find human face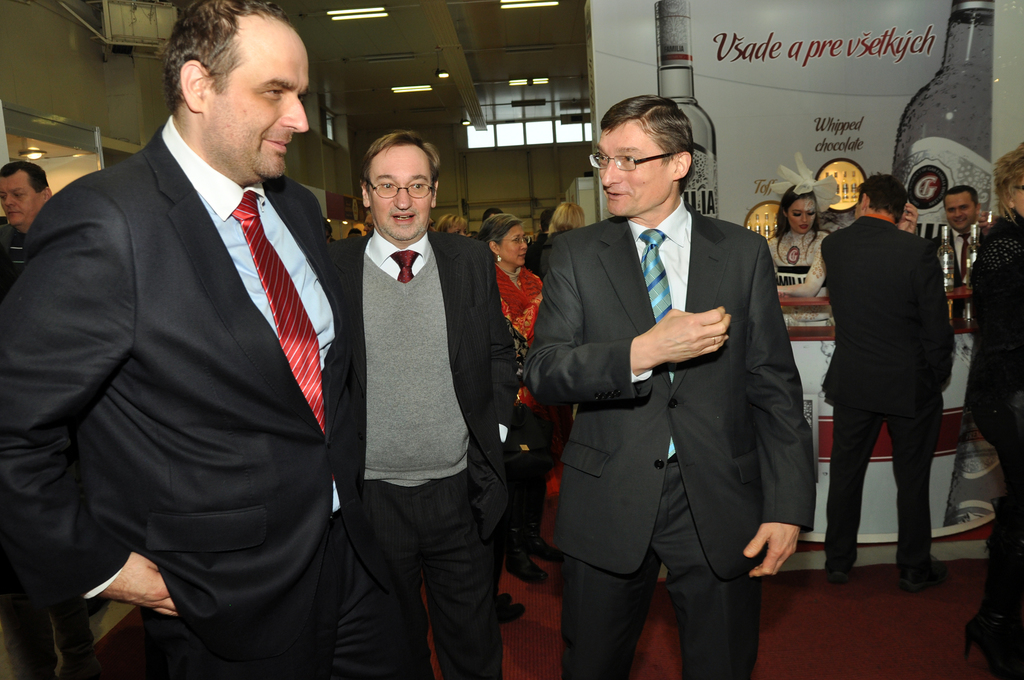
x1=205 y1=21 x2=308 y2=175
